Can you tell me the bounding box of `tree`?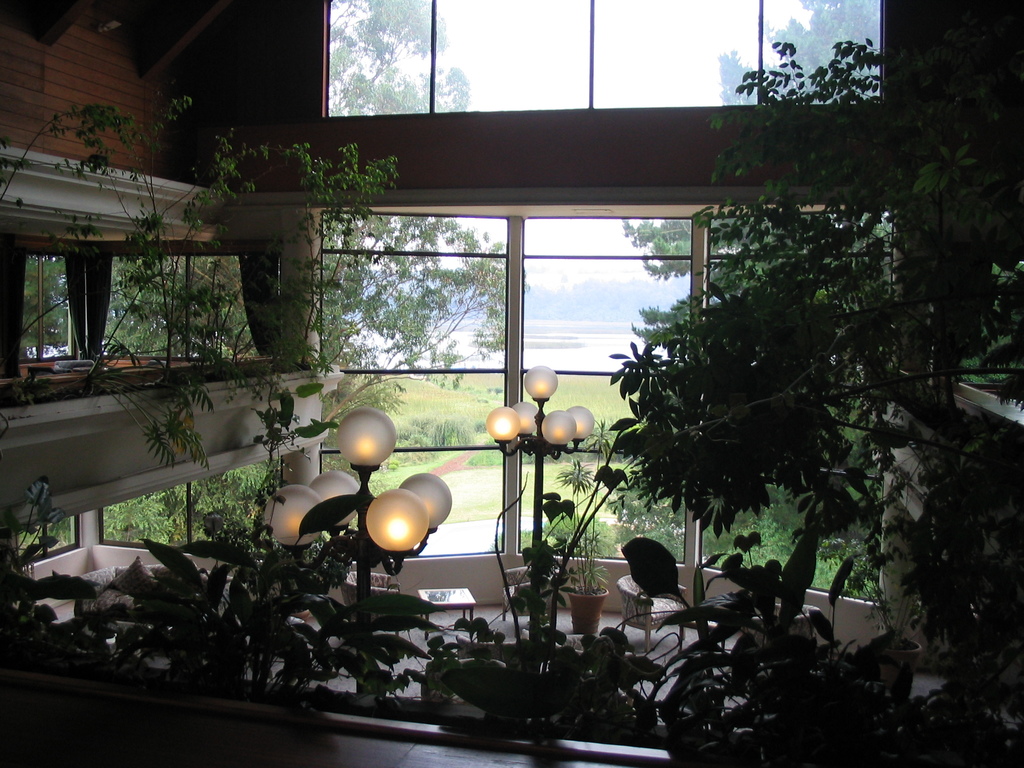
bbox=(625, 0, 883, 357).
